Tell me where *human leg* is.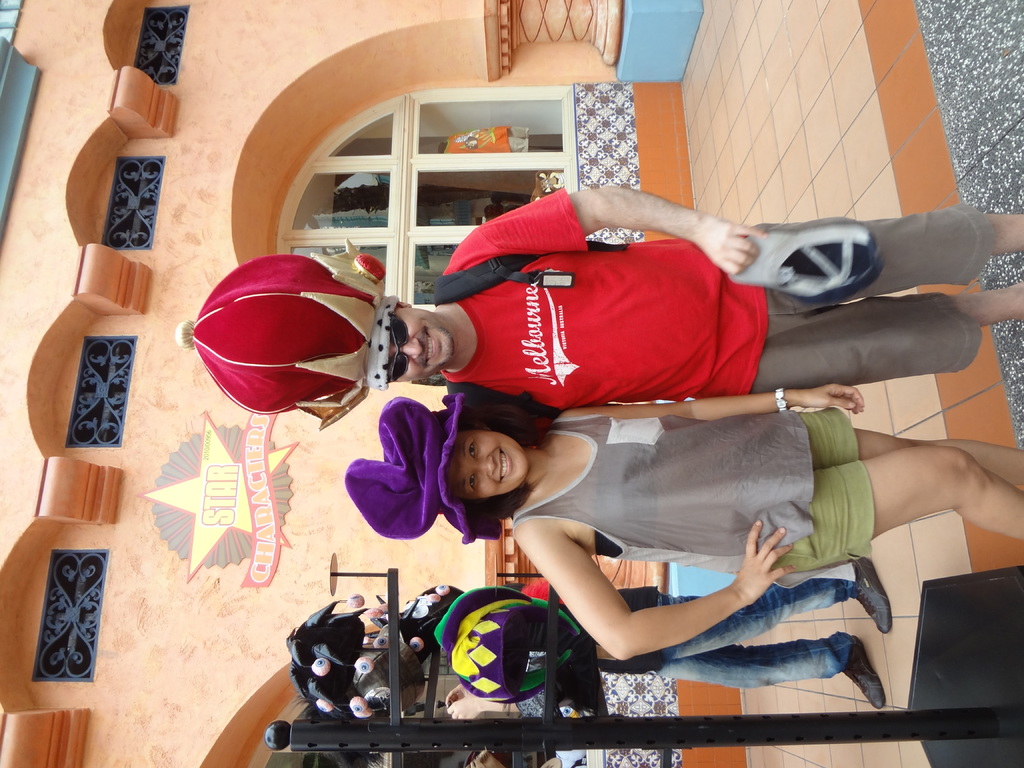
*human leg* is at {"left": 658, "top": 556, "right": 891, "bottom": 658}.
